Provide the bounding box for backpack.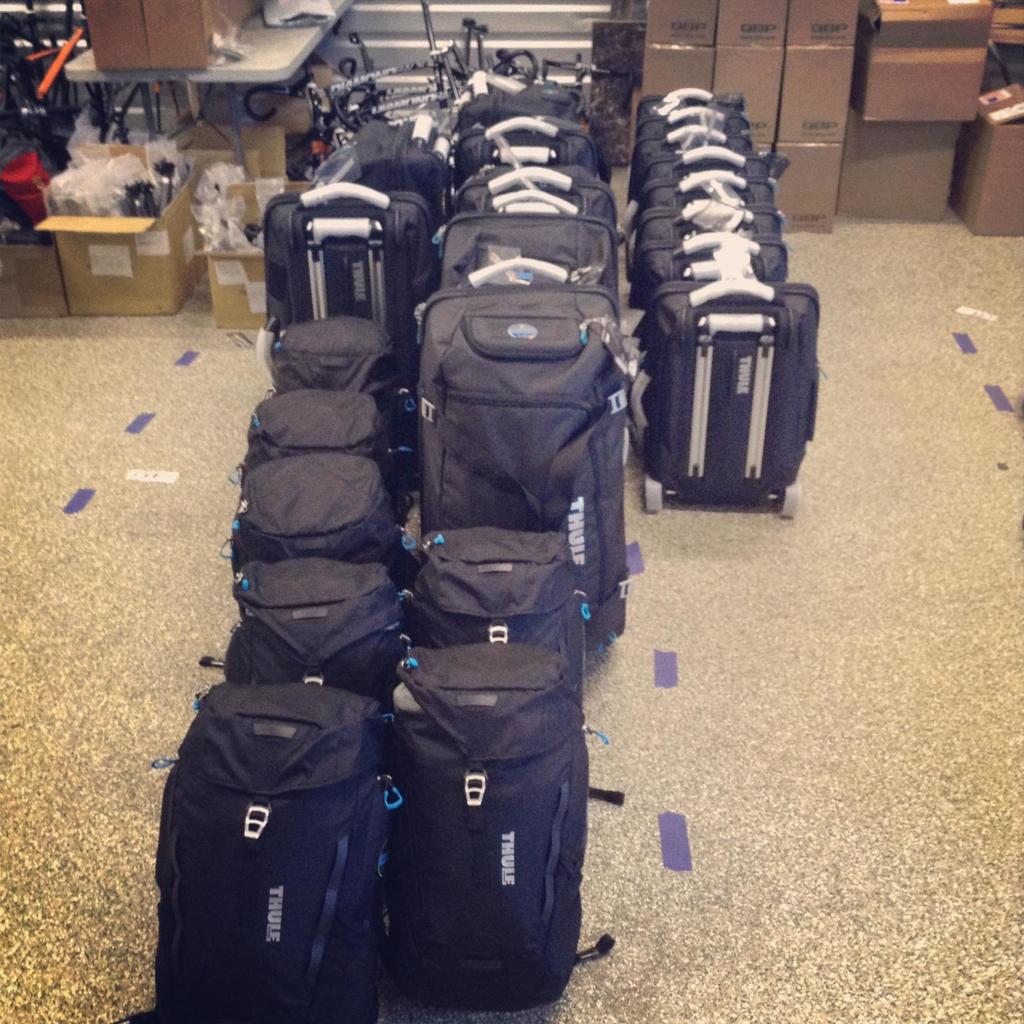
x1=404, y1=526, x2=596, y2=794.
